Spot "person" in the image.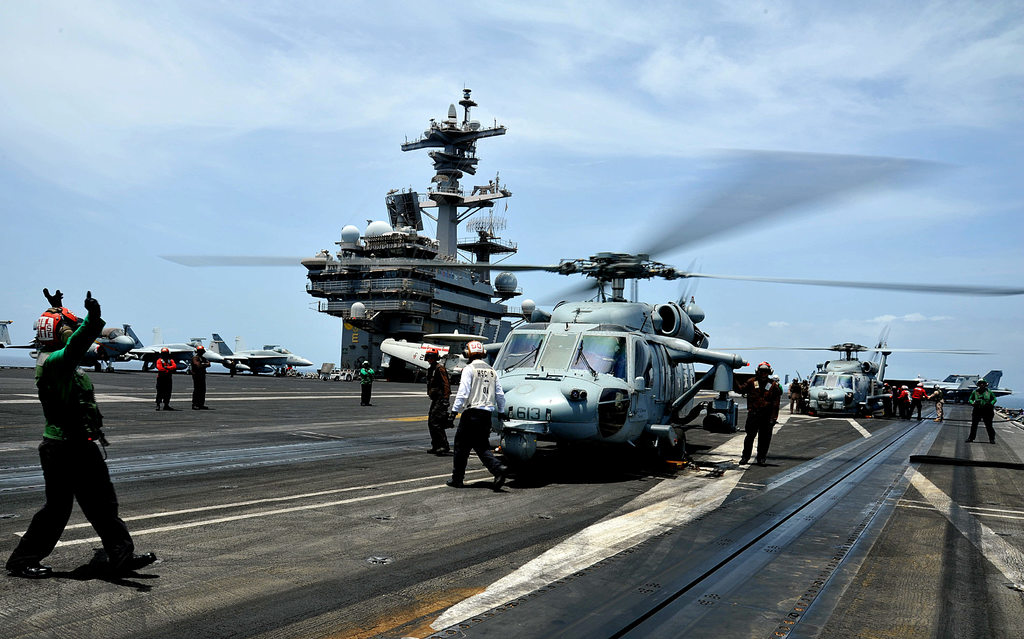
"person" found at l=442, t=350, r=506, b=502.
